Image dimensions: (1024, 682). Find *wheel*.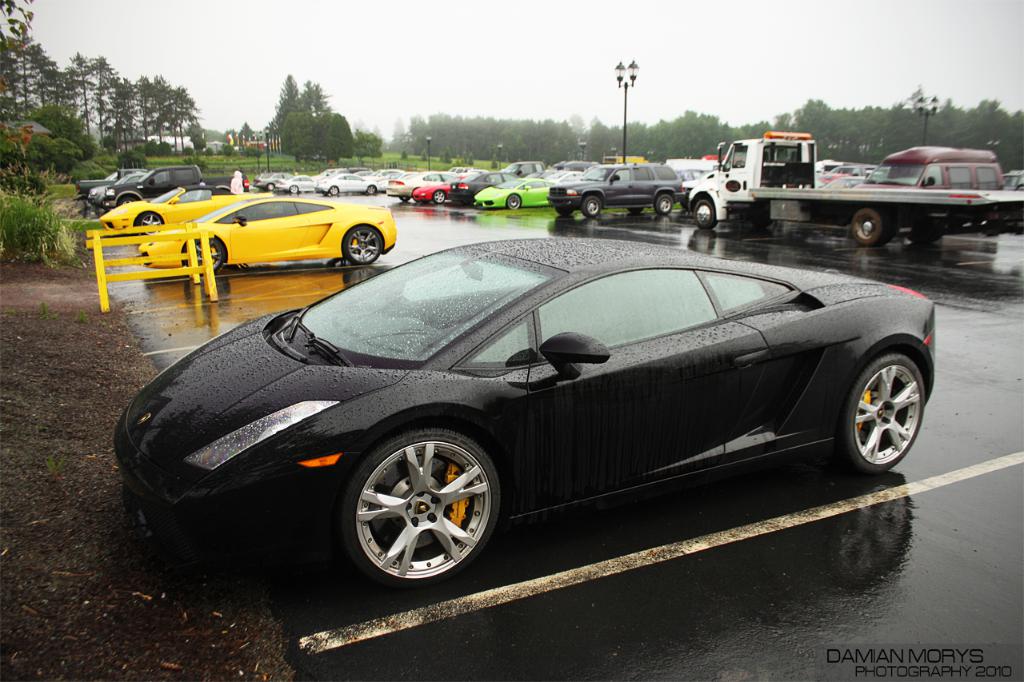
(x1=328, y1=183, x2=340, y2=195).
